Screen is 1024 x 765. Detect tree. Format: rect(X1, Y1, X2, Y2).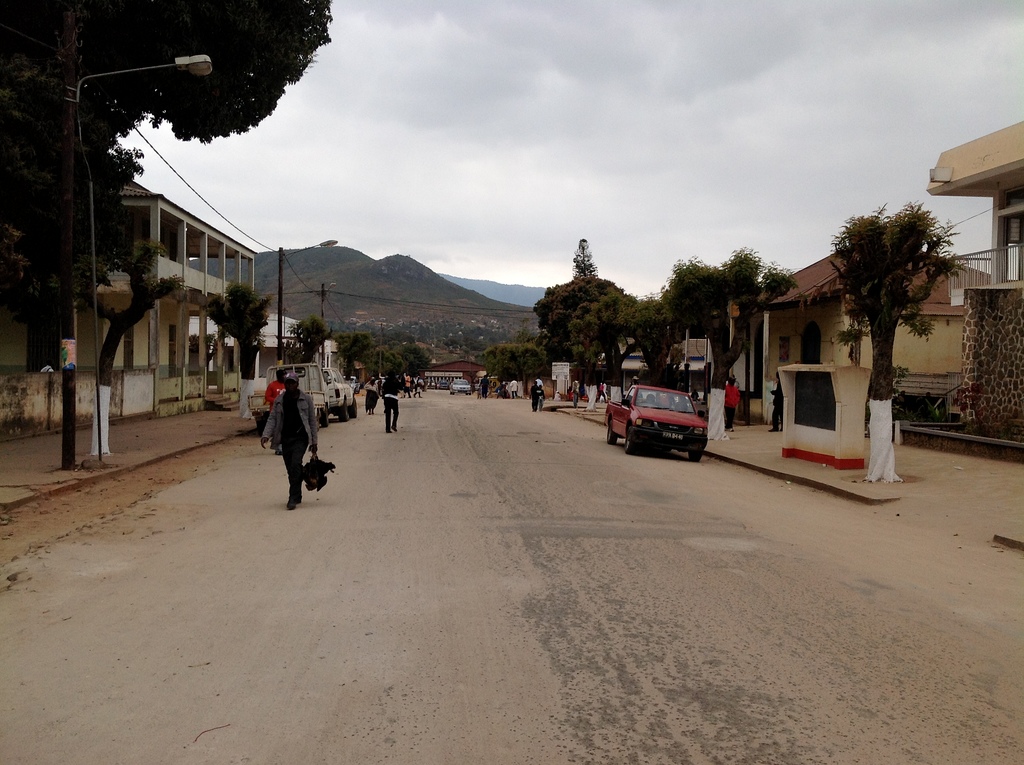
rect(548, 252, 678, 411).
